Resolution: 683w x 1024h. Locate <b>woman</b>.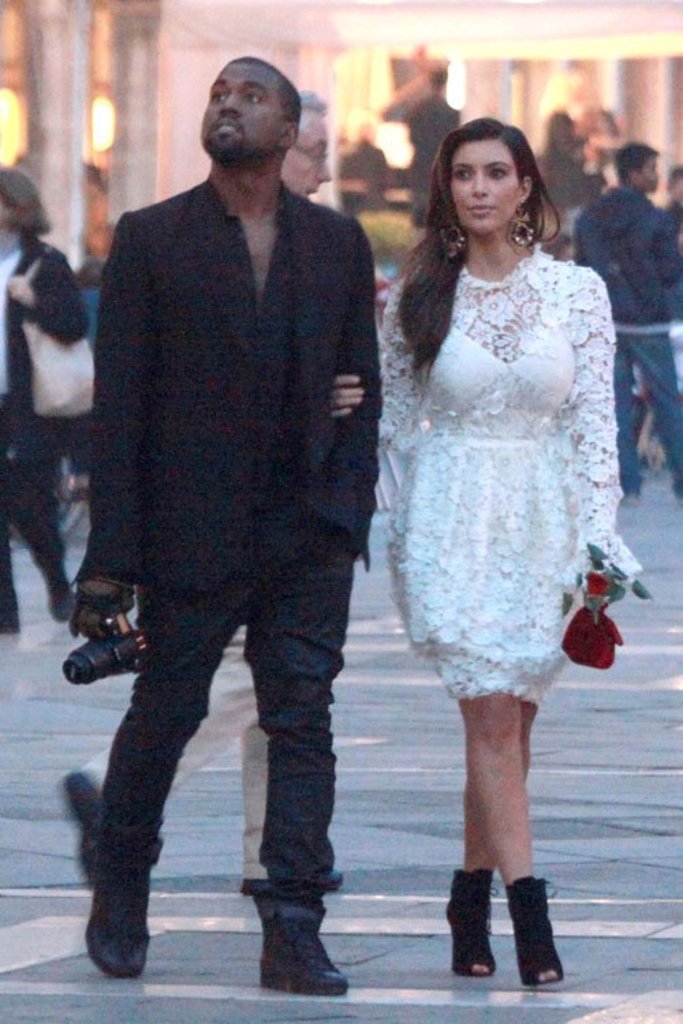
bbox=(0, 153, 90, 642).
